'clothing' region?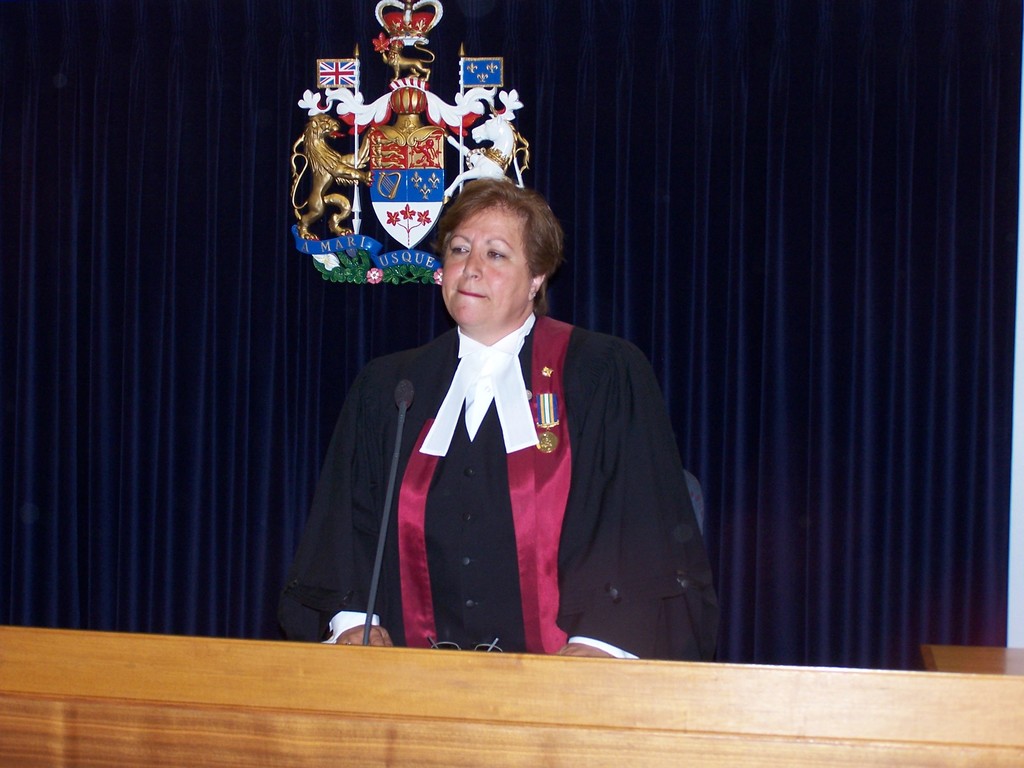
(x1=273, y1=307, x2=719, y2=671)
